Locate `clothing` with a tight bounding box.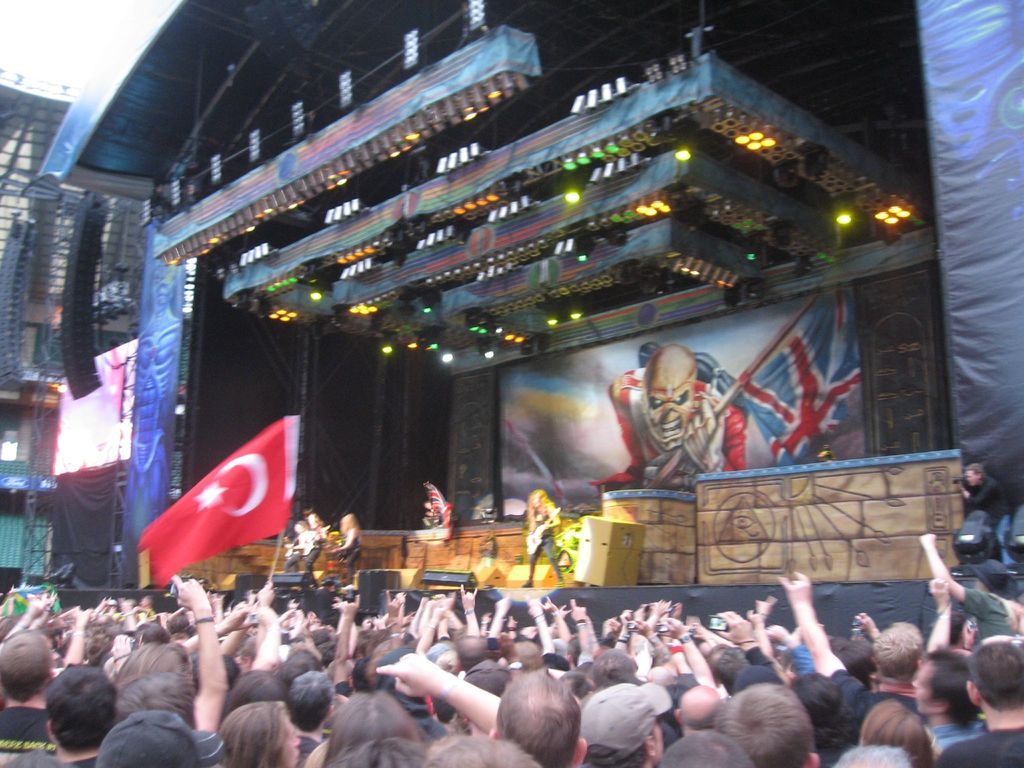
<bbox>938, 717, 1023, 759</bbox>.
